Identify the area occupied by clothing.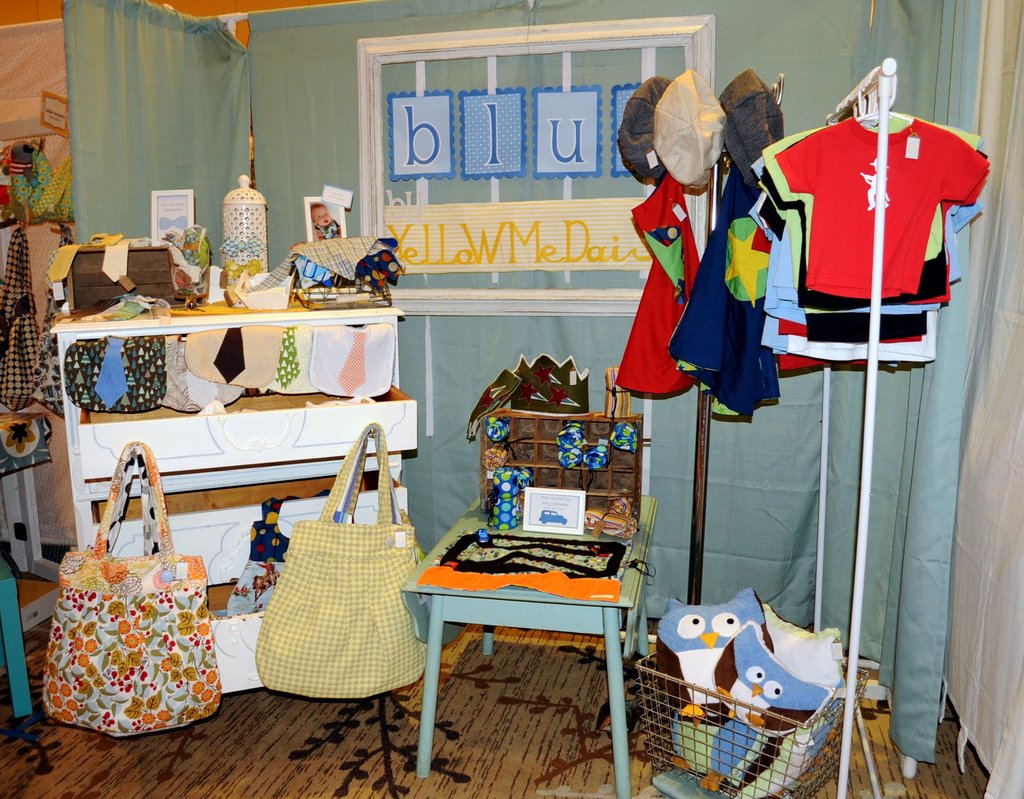
Area: 772,84,979,365.
